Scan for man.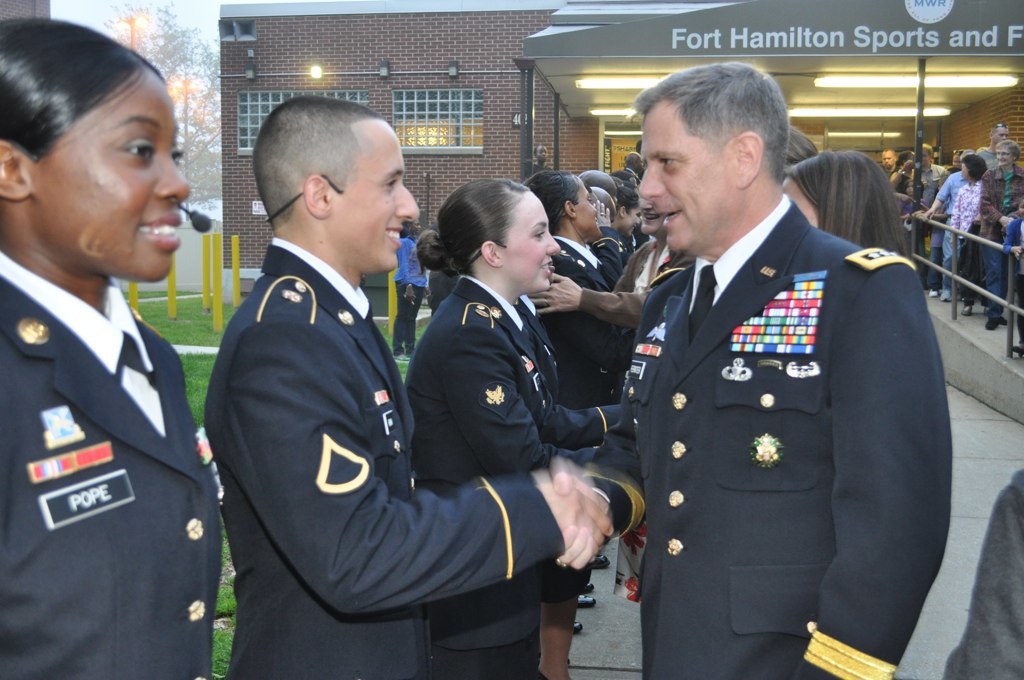
Scan result: box(876, 148, 897, 175).
